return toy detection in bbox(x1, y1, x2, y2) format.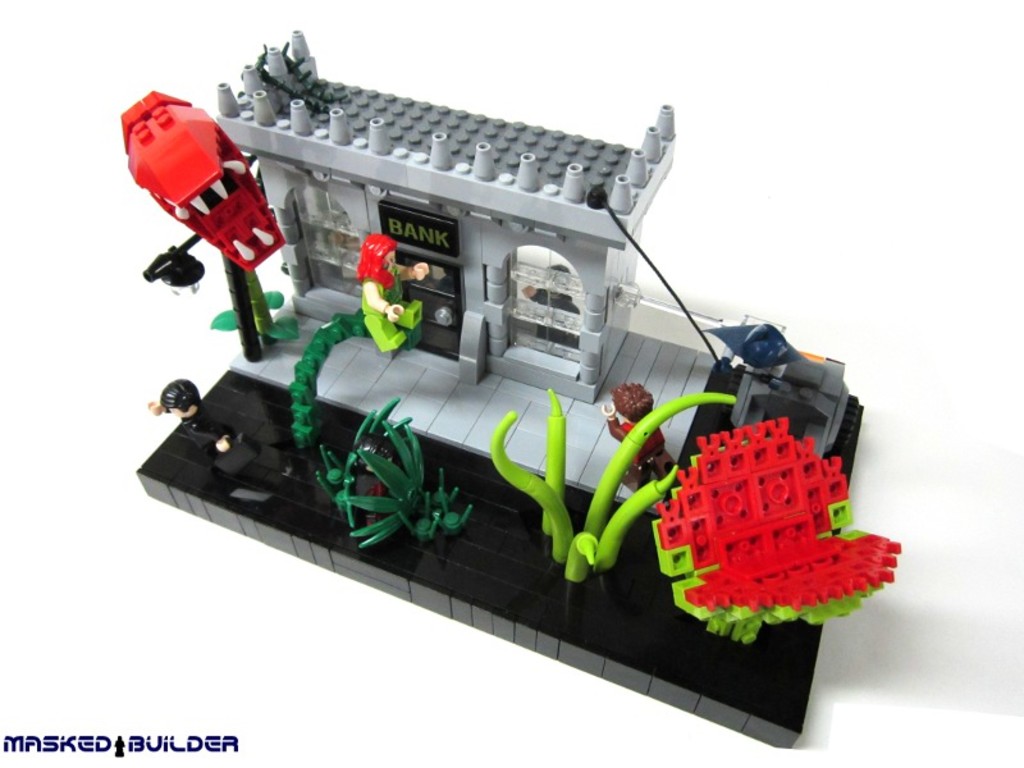
bbox(96, 19, 901, 749).
